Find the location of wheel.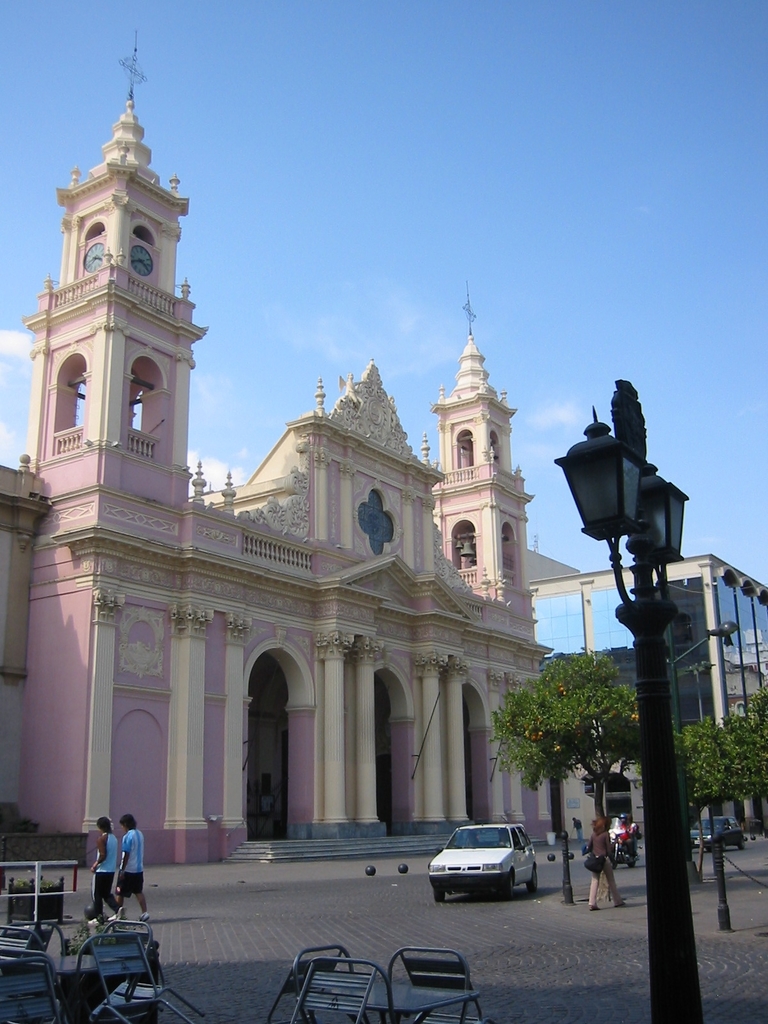
Location: x1=498, y1=867, x2=517, y2=892.
